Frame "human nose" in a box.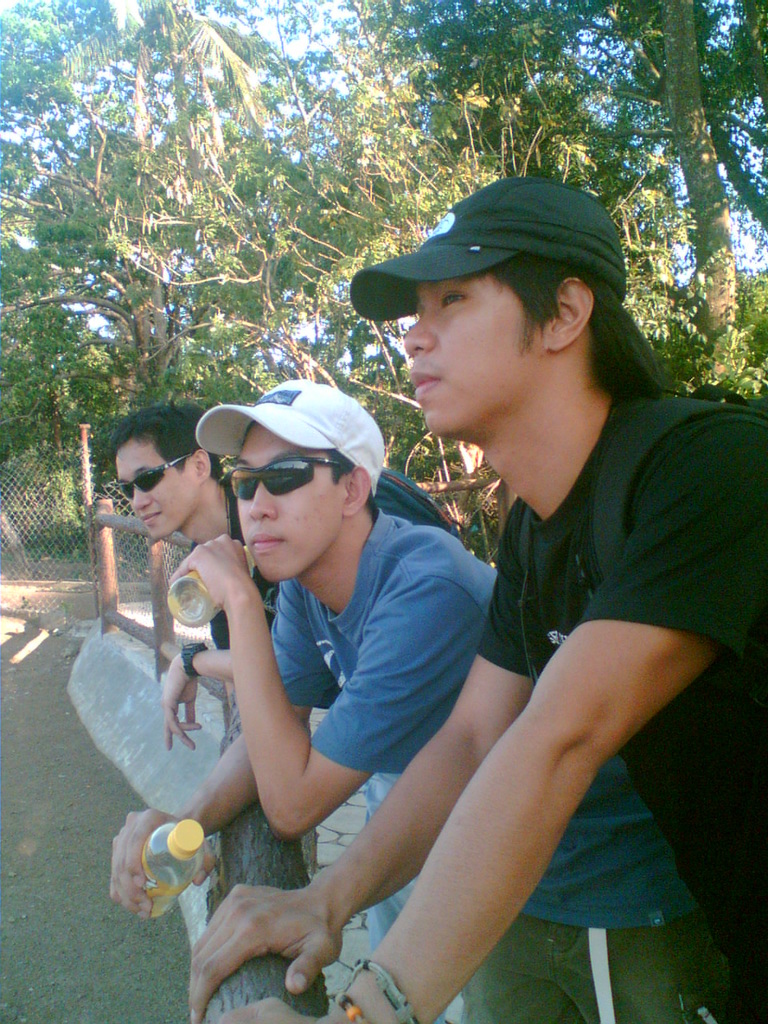
left=130, top=482, right=153, bottom=511.
